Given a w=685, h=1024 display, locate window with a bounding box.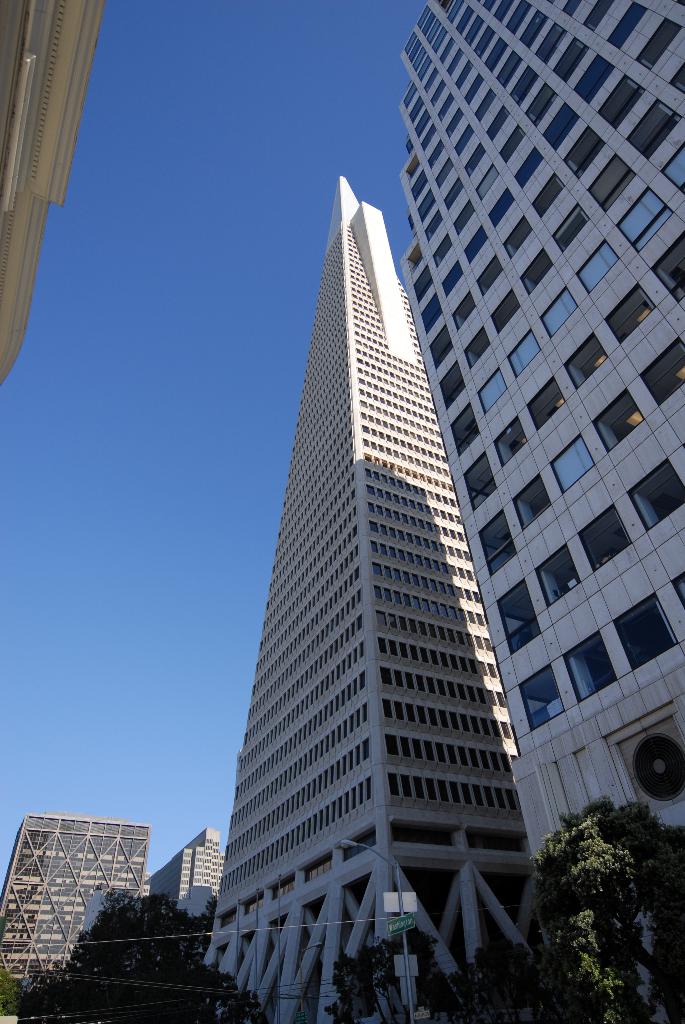
Located: left=484, top=54, right=517, bottom=68.
